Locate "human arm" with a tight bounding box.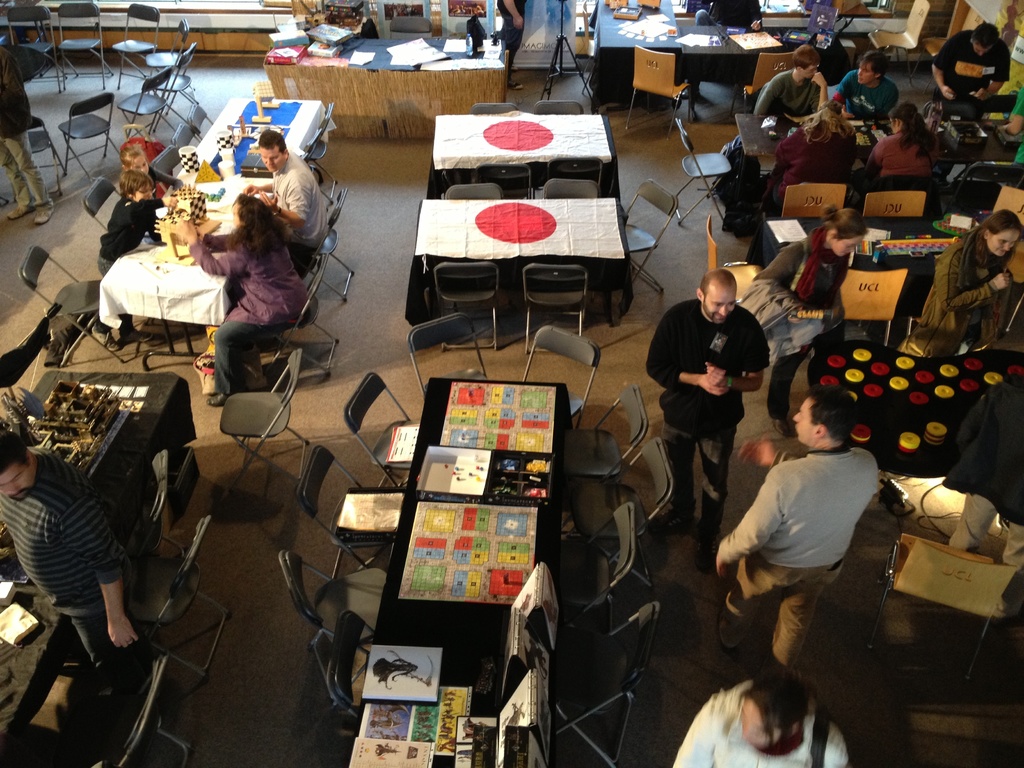
<box>652,309,718,412</box>.
